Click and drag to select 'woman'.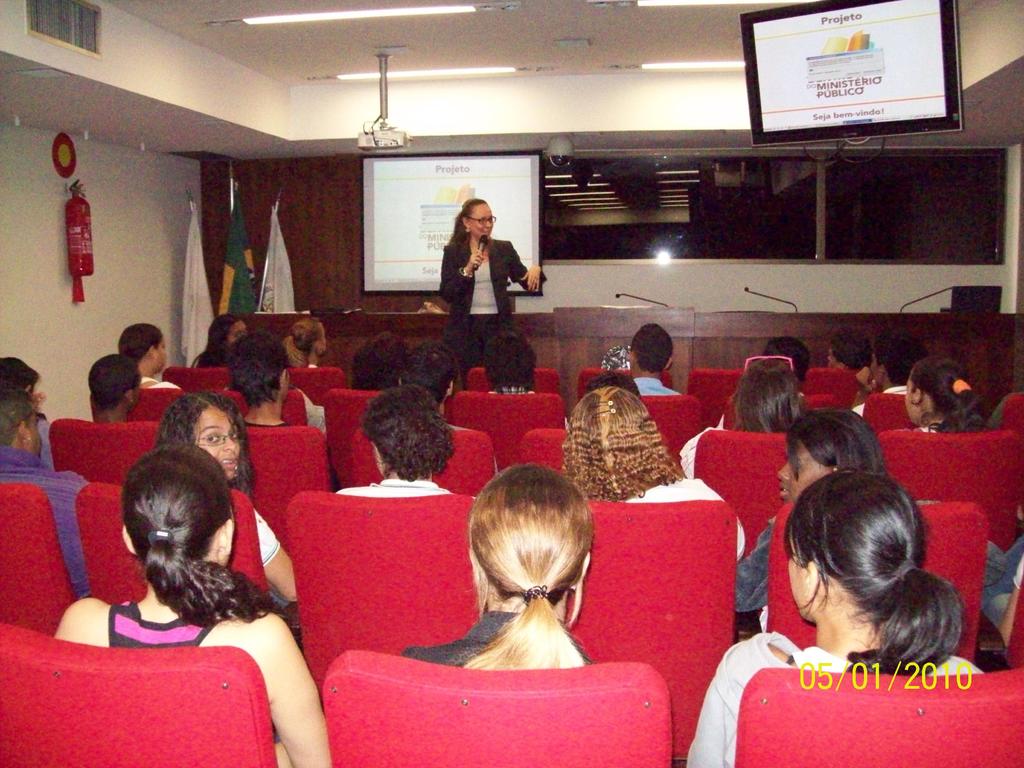
Selection: box=[735, 403, 888, 614].
